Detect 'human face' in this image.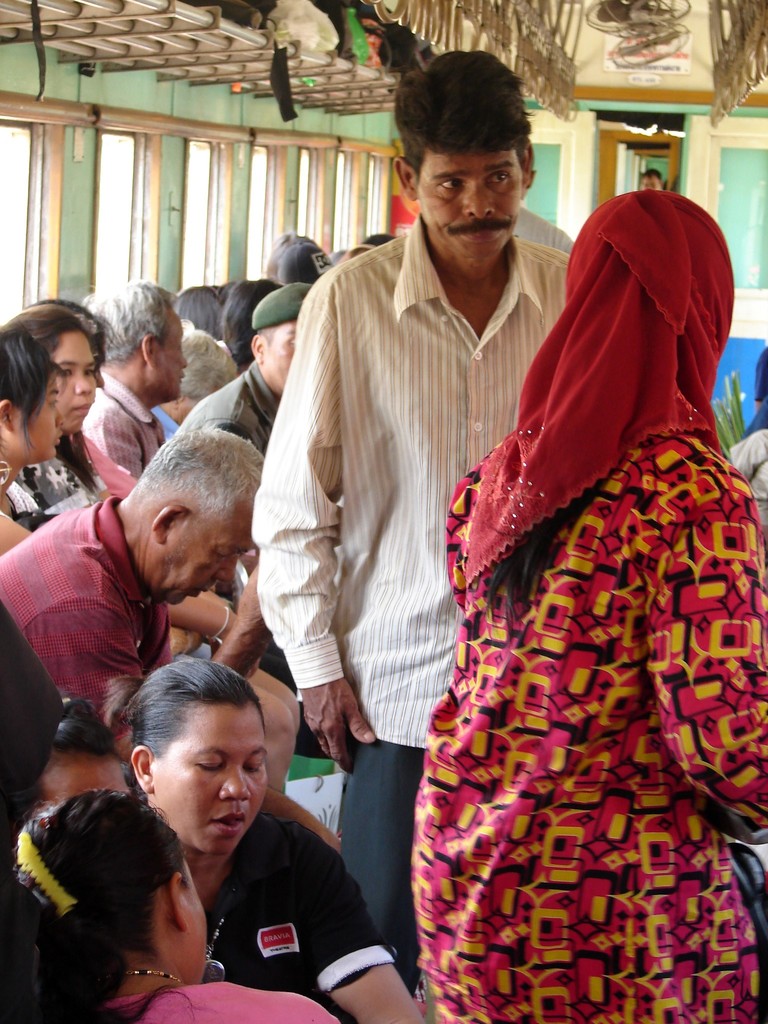
Detection: bbox=(49, 337, 102, 429).
